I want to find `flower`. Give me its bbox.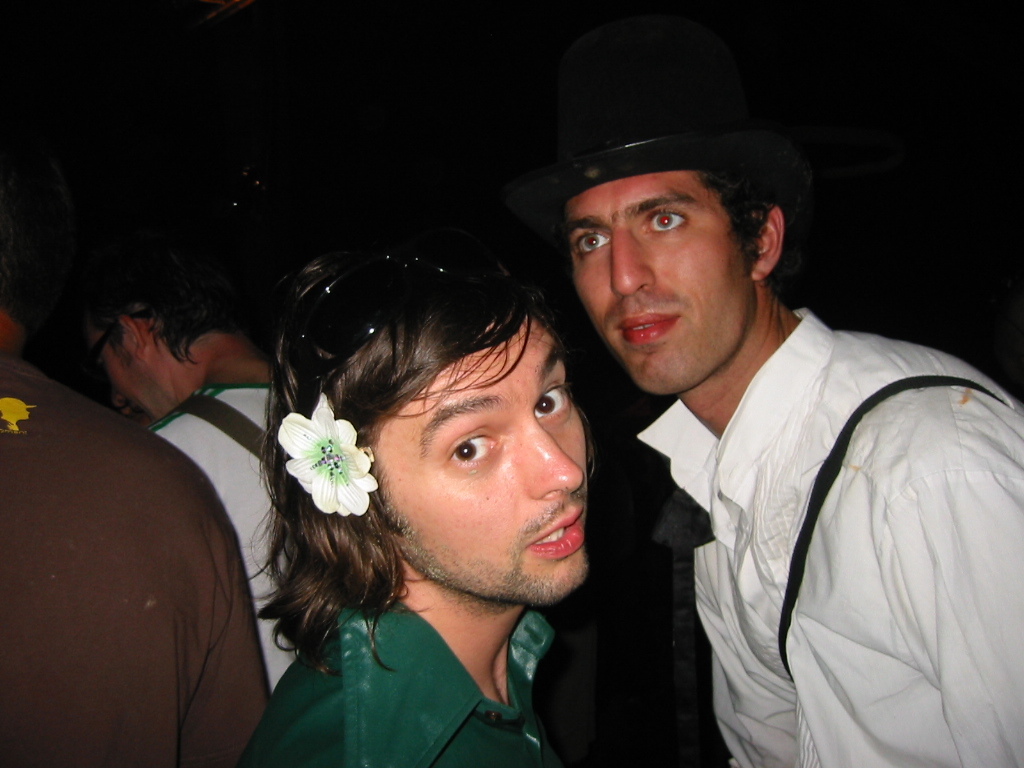
282:409:368:526.
